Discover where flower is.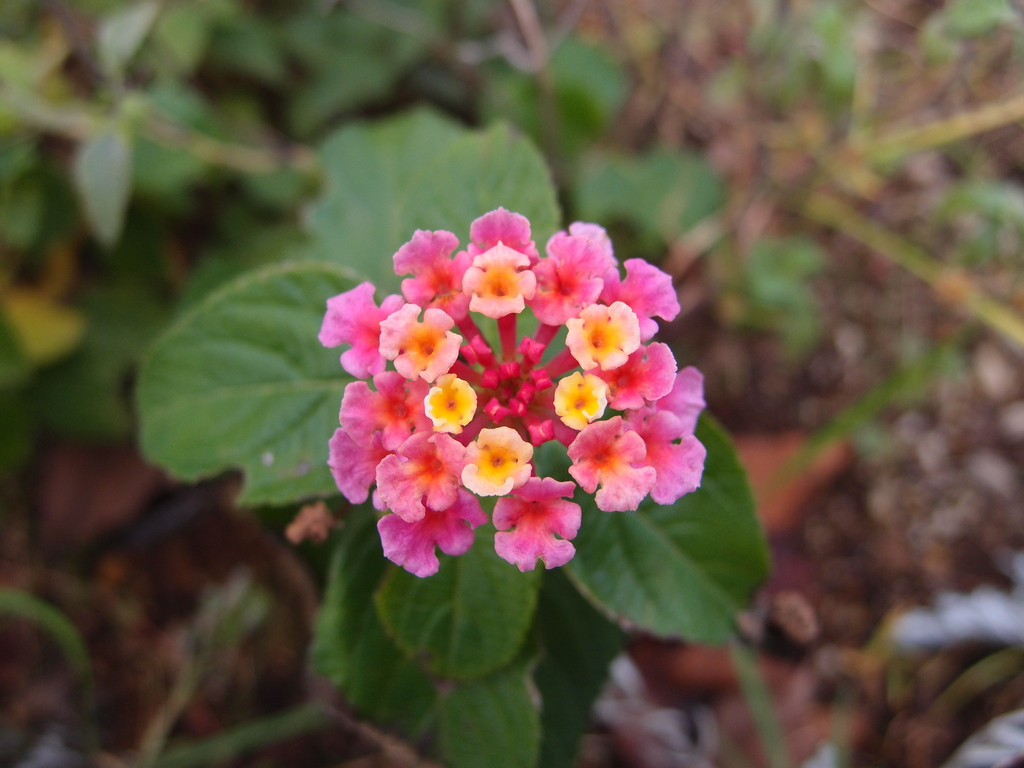
Discovered at pyautogui.locateOnScreen(493, 481, 584, 579).
